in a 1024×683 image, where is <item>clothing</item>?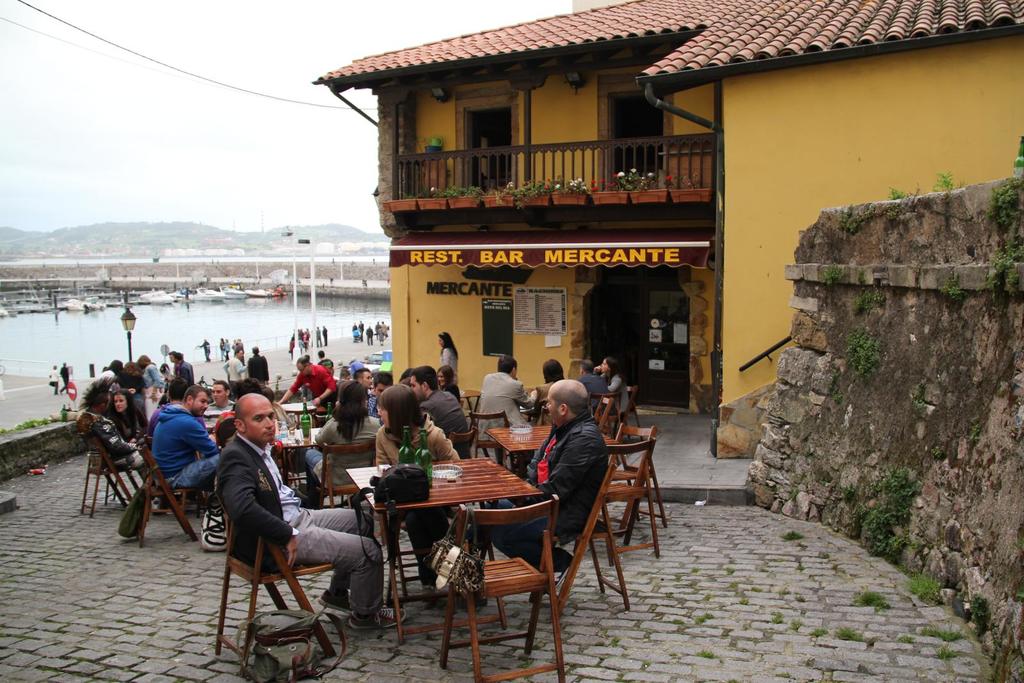
l=121, t=421, r=140, b=438.
